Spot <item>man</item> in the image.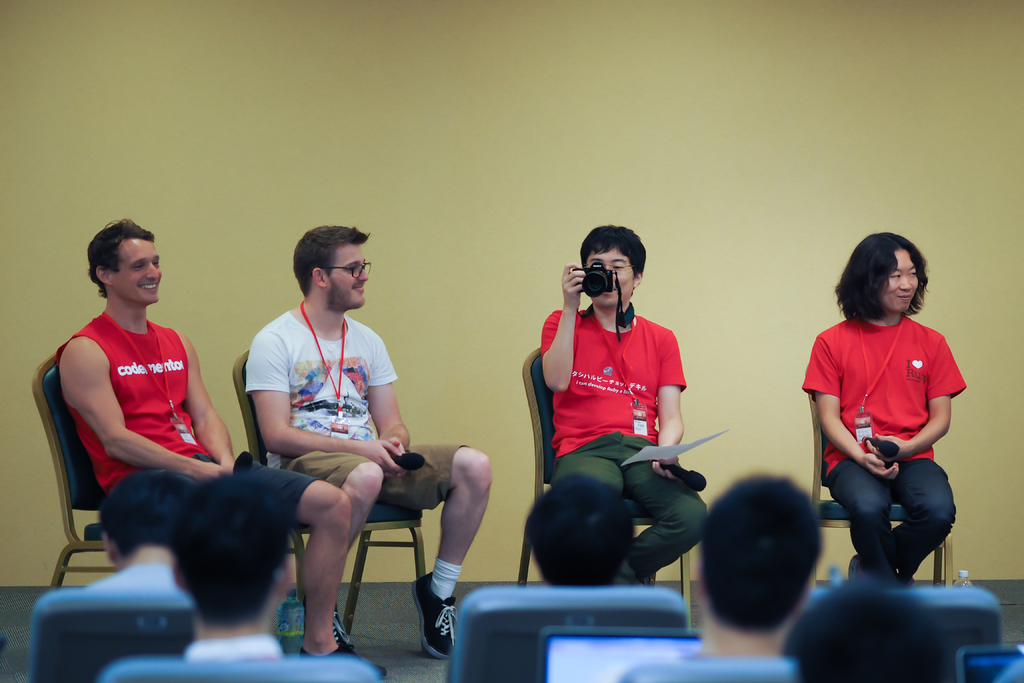
<item>man</item> found at bbox=[249, 226, 493, 663].
